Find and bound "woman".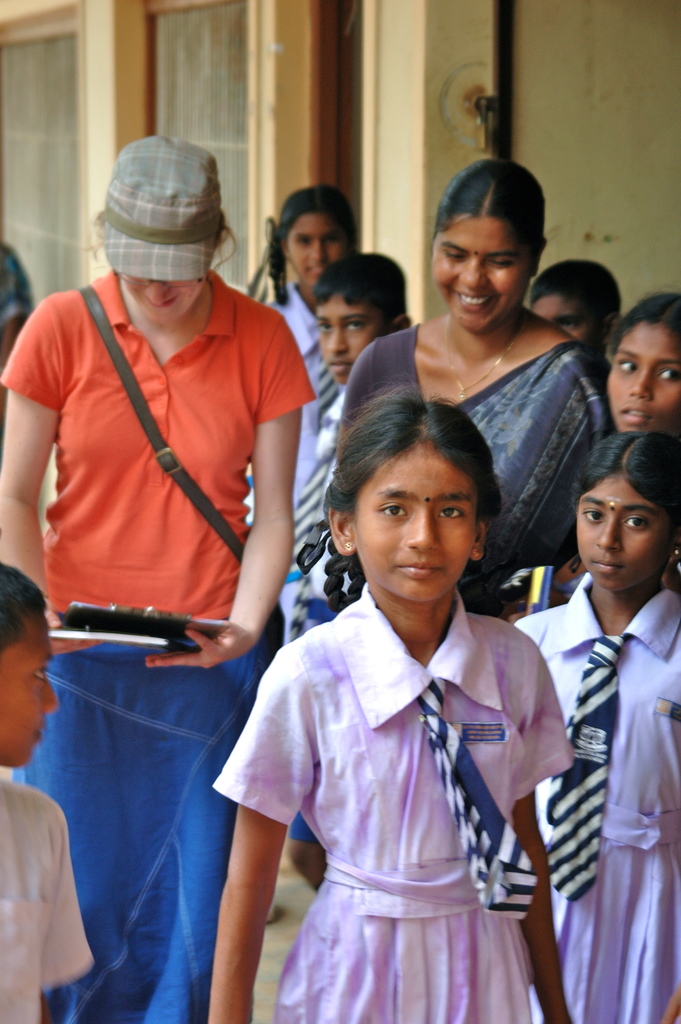
Bound: {"left": 0, "top": 136, "right": 320, "bottom": 1023}.
